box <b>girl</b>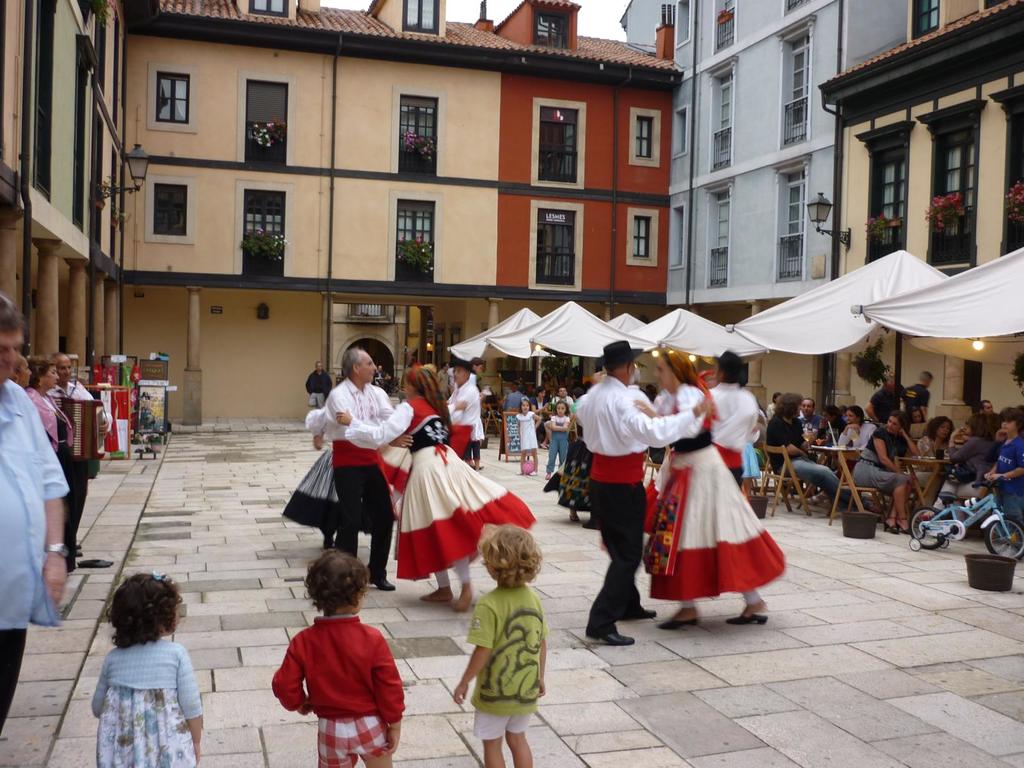
(left=336, top=365, right=534, bottom=609)
